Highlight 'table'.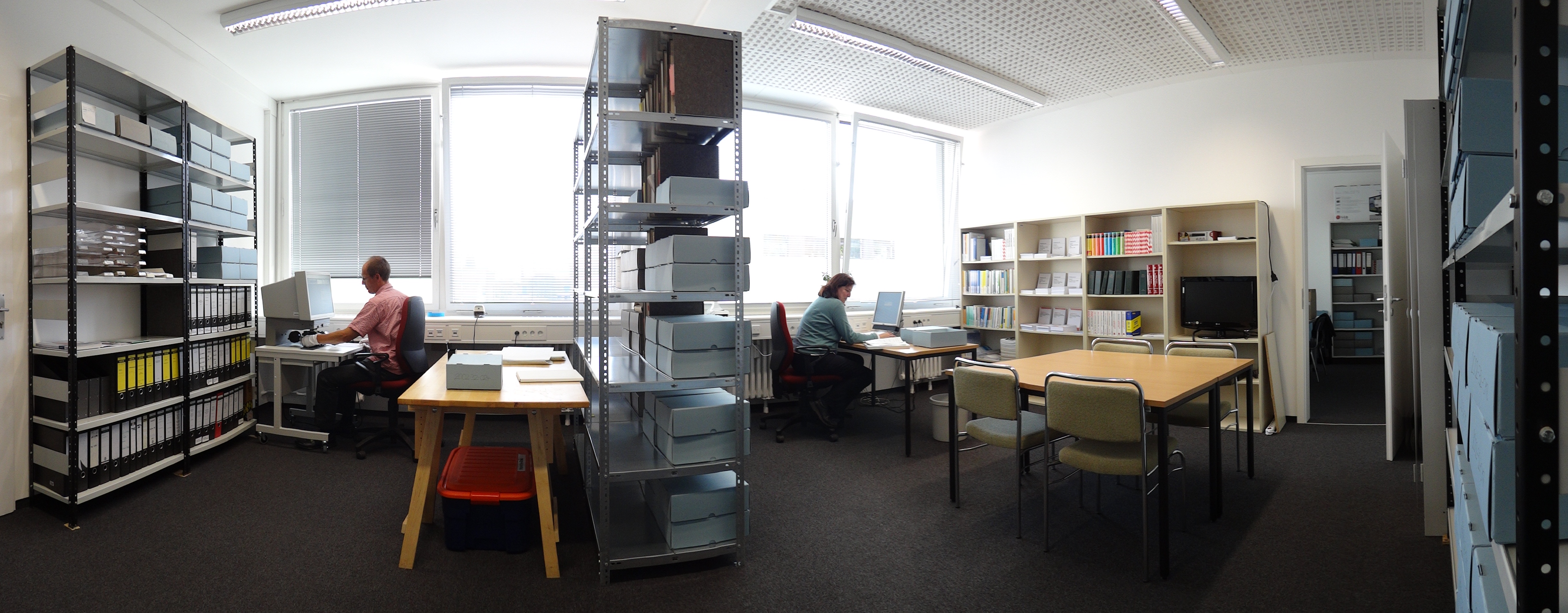
Highlighted region: region(81, 109, 116, 141).
